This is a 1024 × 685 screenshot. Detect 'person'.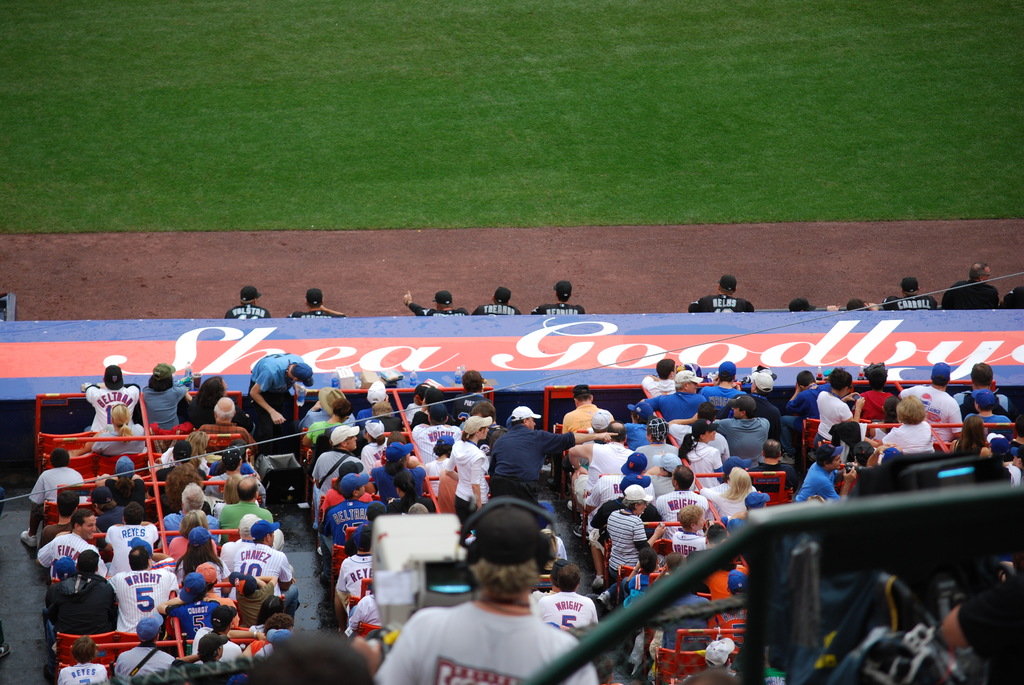
[x1=712, y1=467, x2=760, y2=519].
